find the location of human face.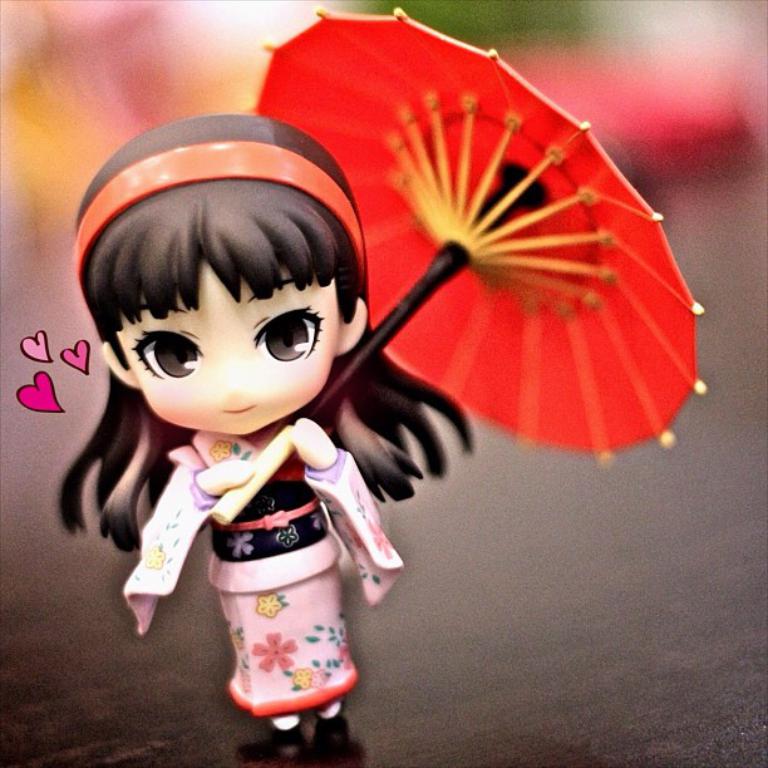
Location: 117 257 334 433.
